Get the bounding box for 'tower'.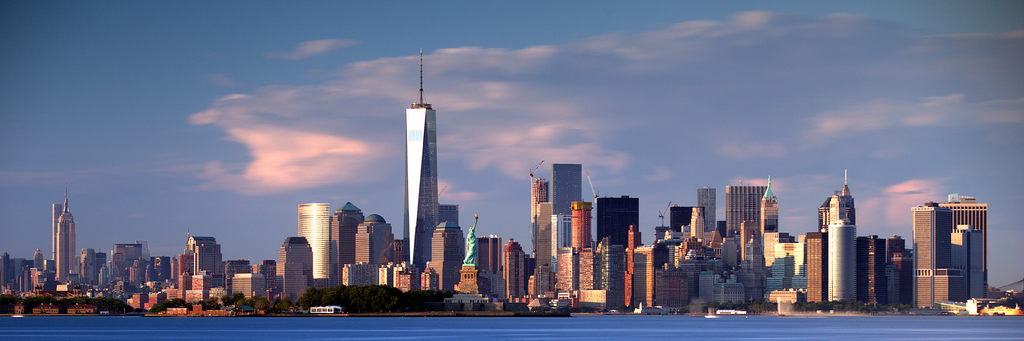
x1=454 y1=218 x2=479 y2=297.
